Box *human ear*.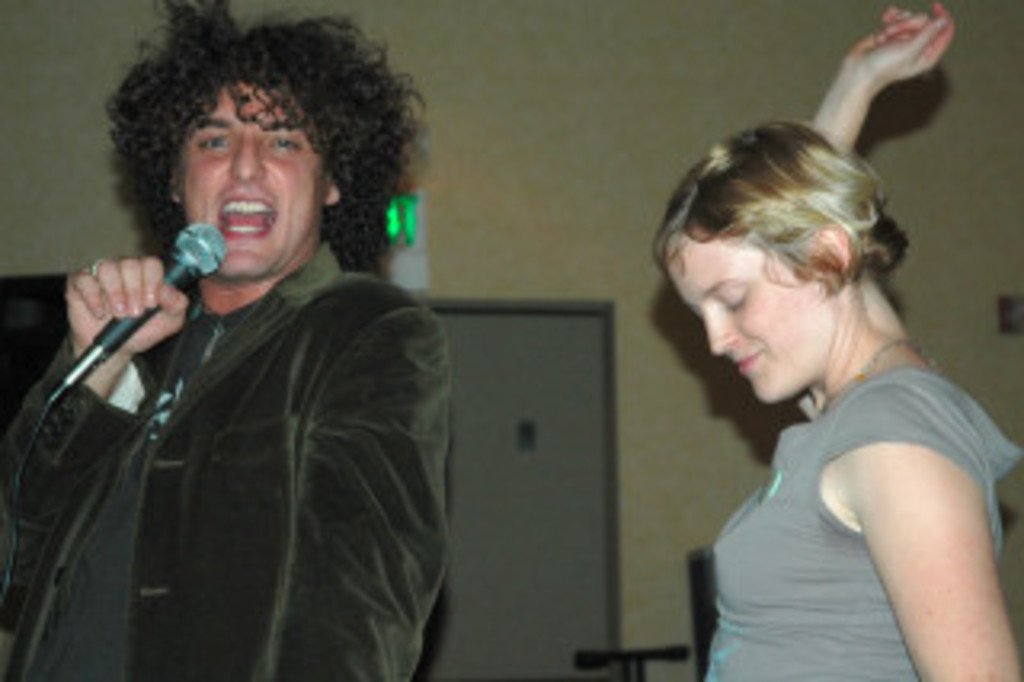
region(816, 218, 851, 269).
